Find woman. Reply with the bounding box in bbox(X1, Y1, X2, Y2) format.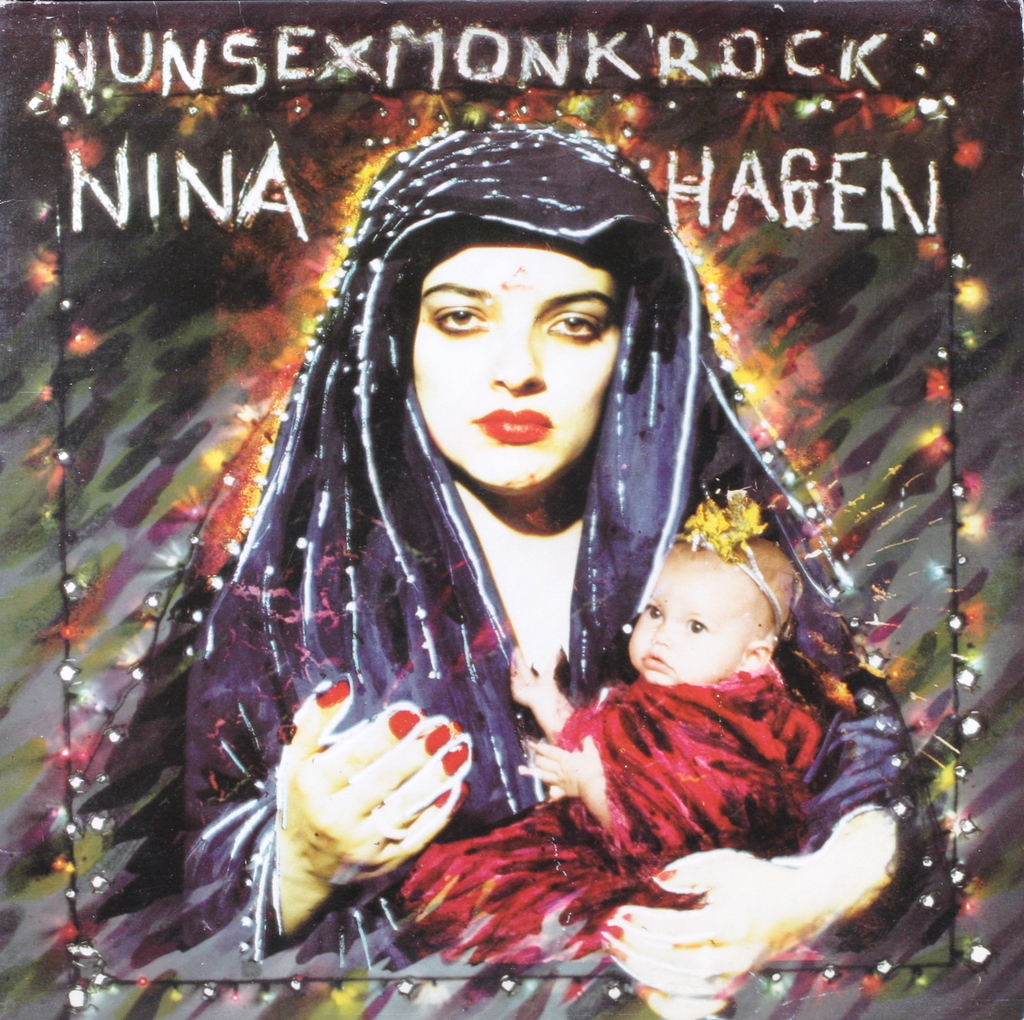
bbox(193, 123, 938, 1019).
